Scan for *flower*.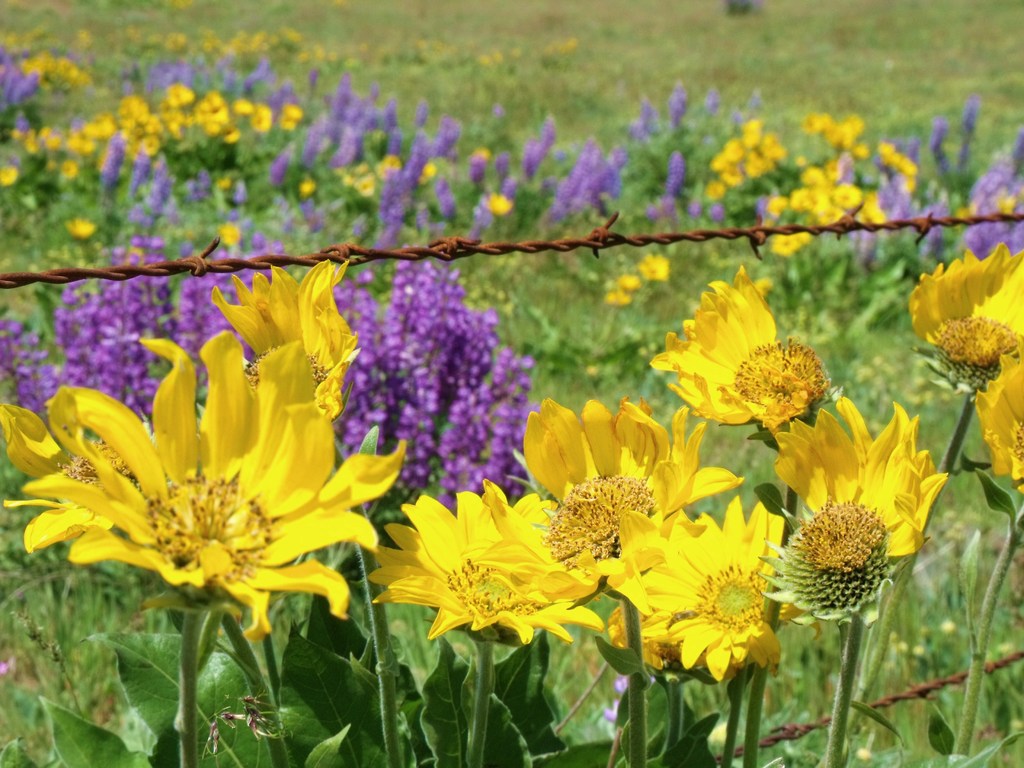
Scan result: box(768, 401, 941, 594).
